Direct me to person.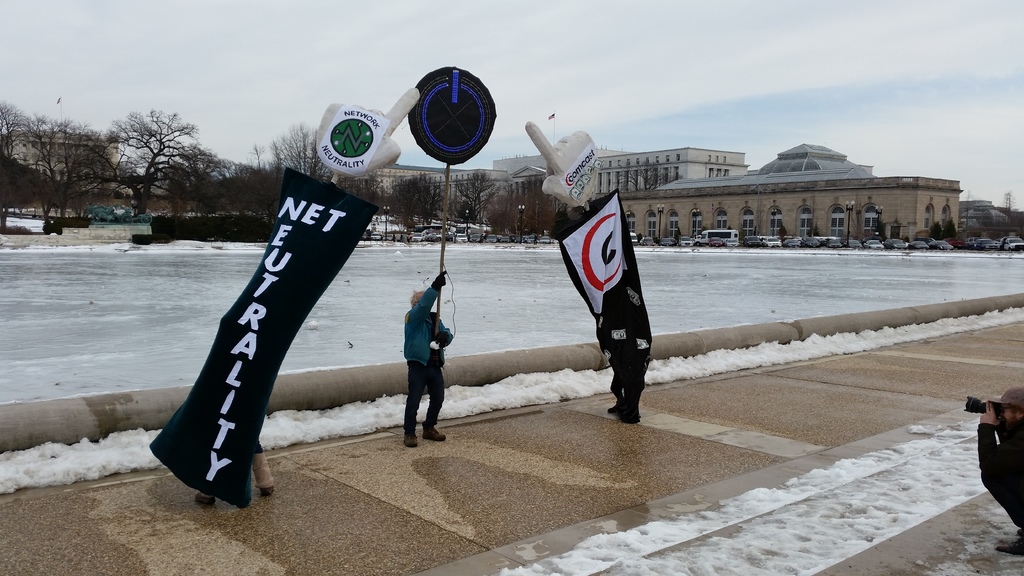
Direction: box(978, 388, 1023, 553).
